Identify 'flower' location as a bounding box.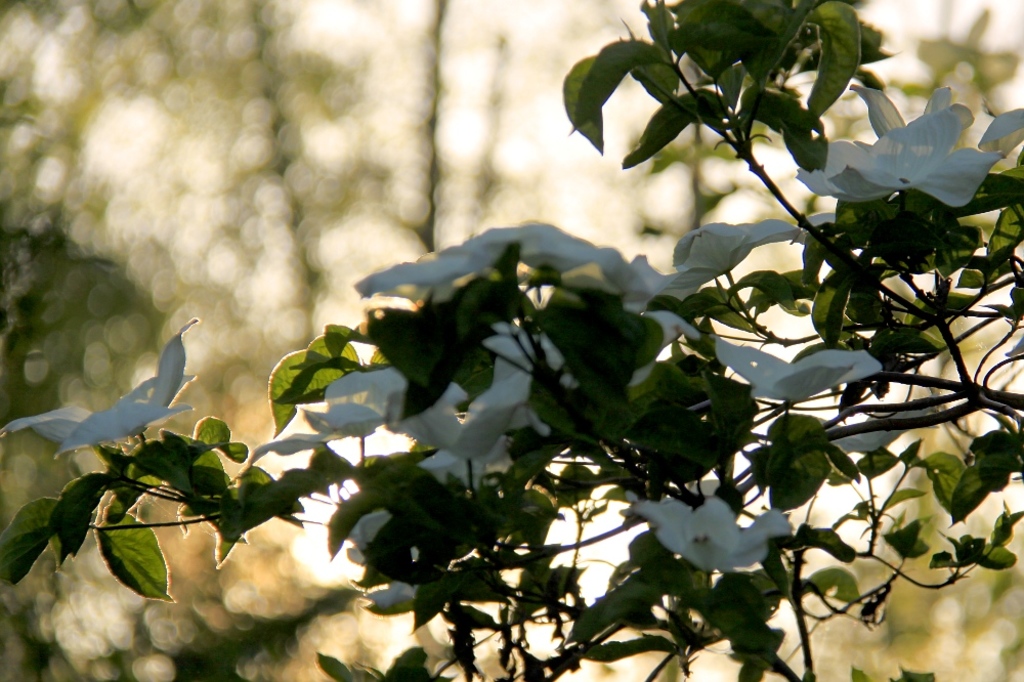
pyautogui.locateOnScreen(598, 243, 658, 328).
